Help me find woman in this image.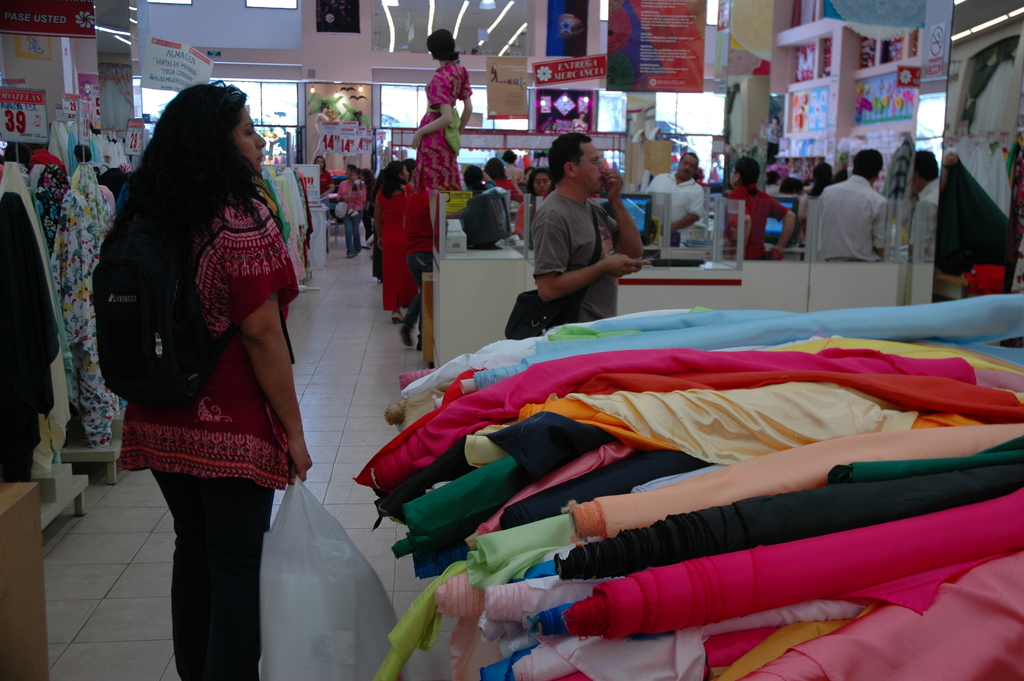
Found it: box=[97, 49, 319, 659].
